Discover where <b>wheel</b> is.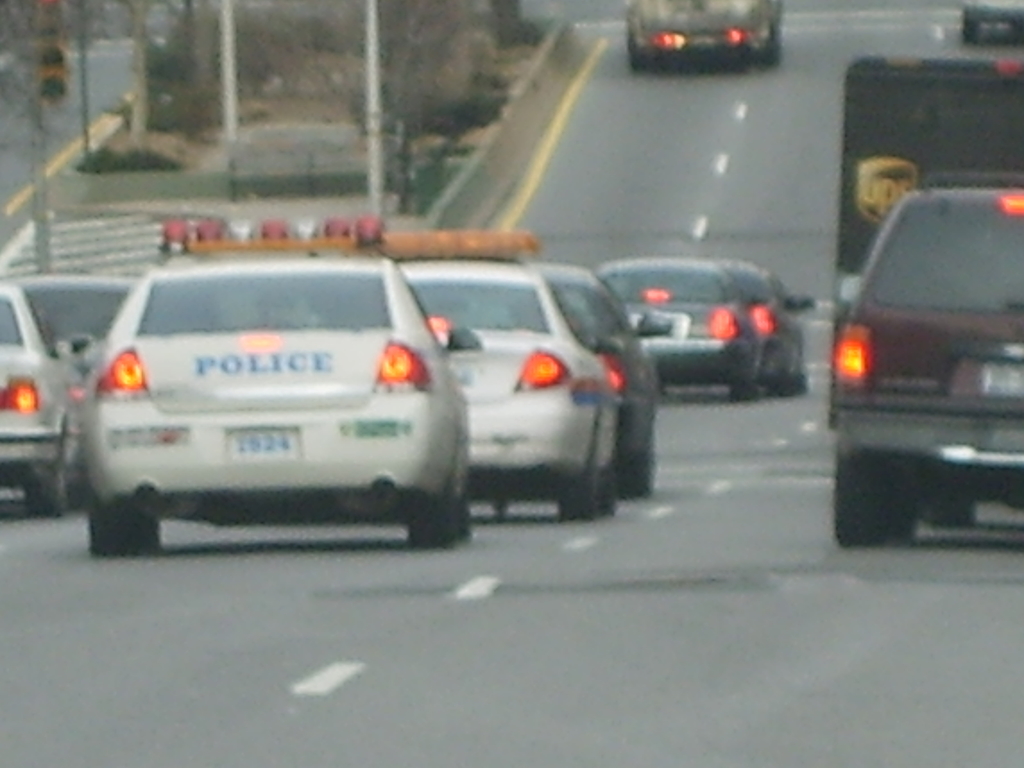
Discovered at box(407, 493, 460, 548).
